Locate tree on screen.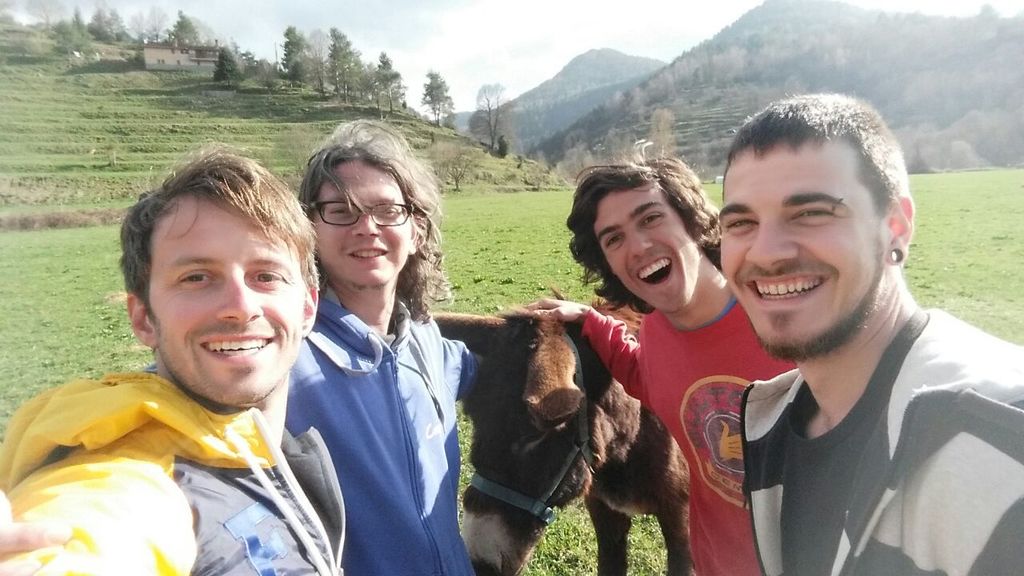
On screen at <region>354, 55, 368, 99</region>.
